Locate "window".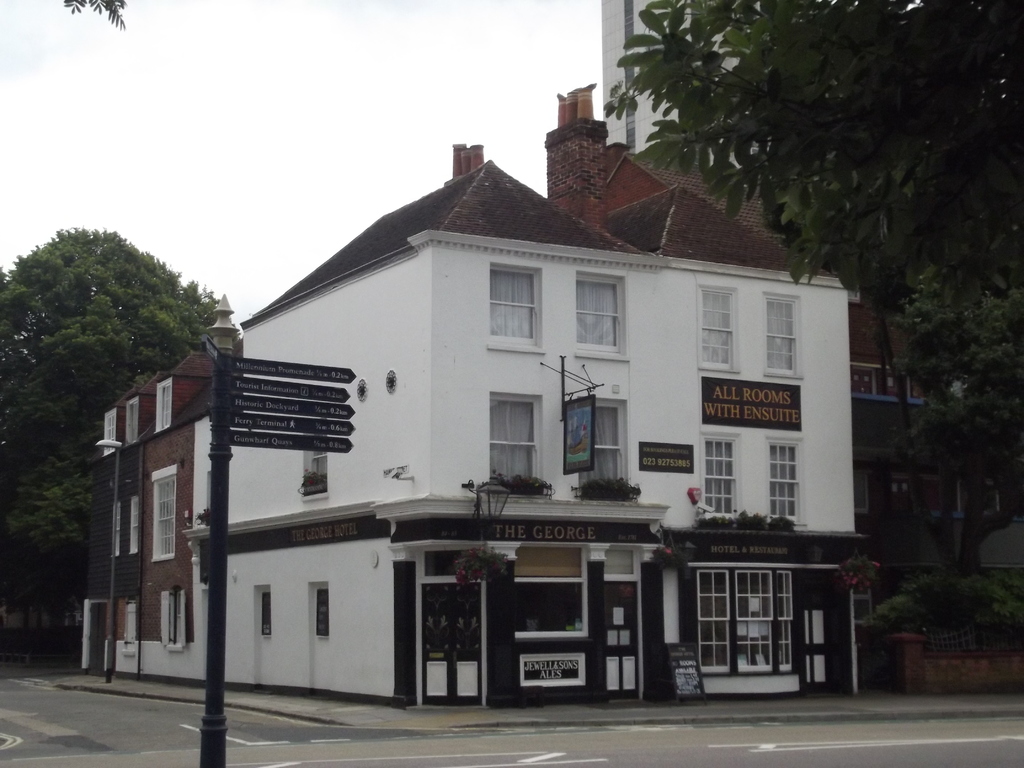
Bounding box: box=[491, 270, 541, 339].
